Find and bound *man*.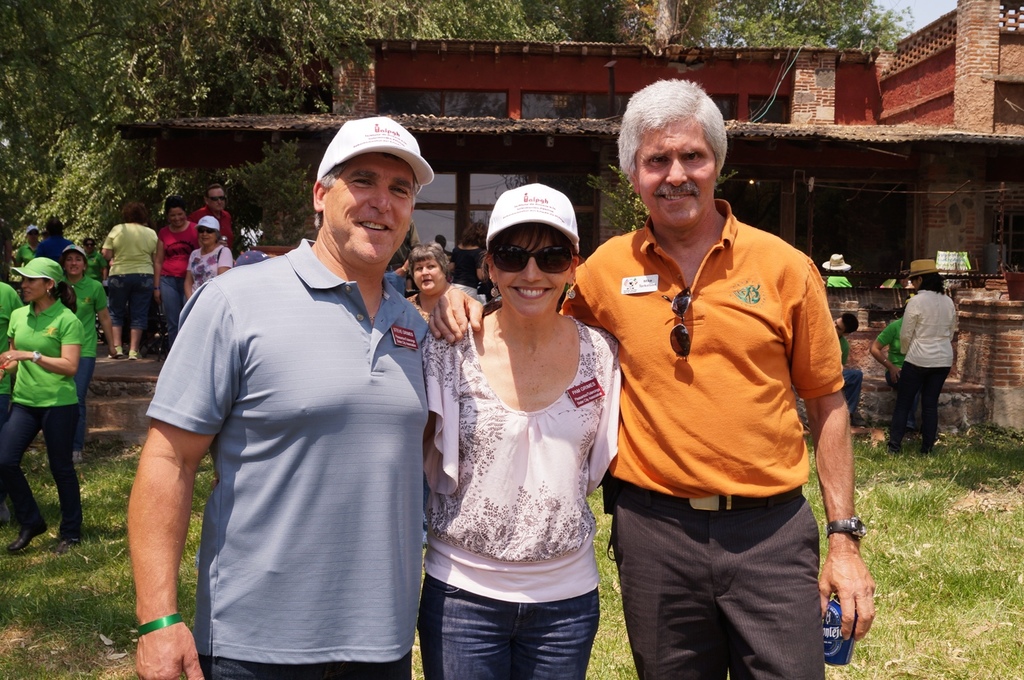
Bound: bbox=(139, 114, 458, 679).
